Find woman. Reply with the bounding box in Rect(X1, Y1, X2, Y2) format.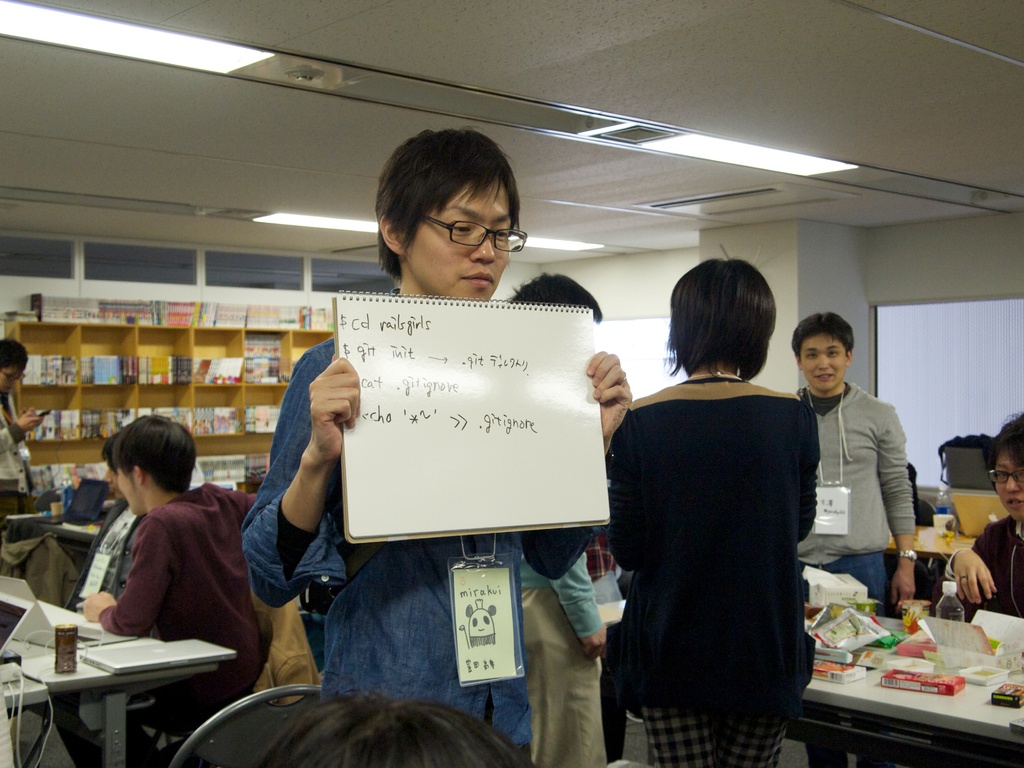
Rect(608, 243, 821, 765).
